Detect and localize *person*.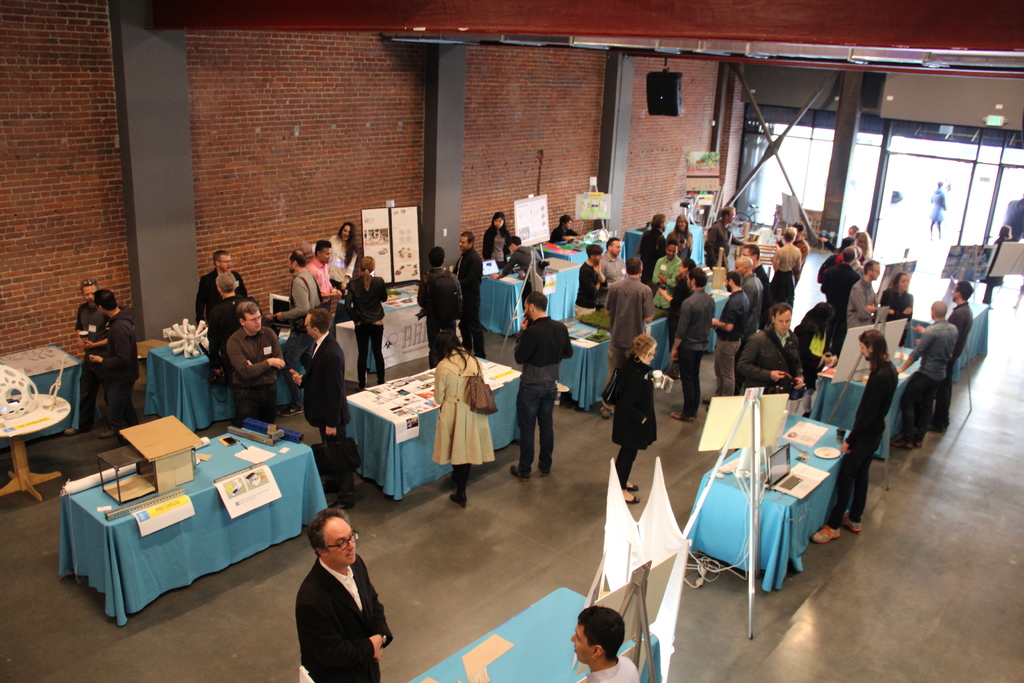
Localized at (601, 332, 662, 506).
